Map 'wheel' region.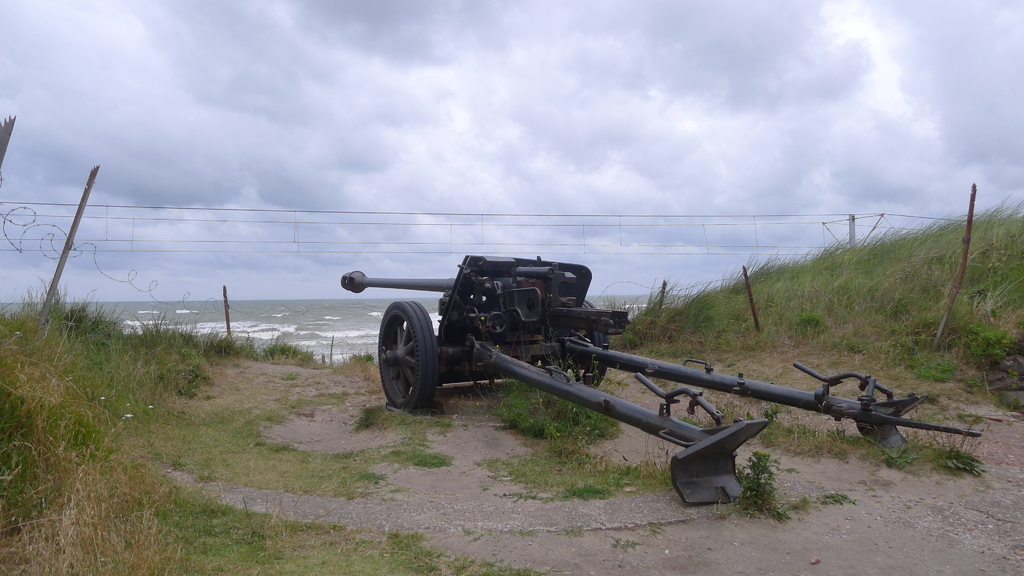
Mapped to detection(540, 300, 611, 386).
